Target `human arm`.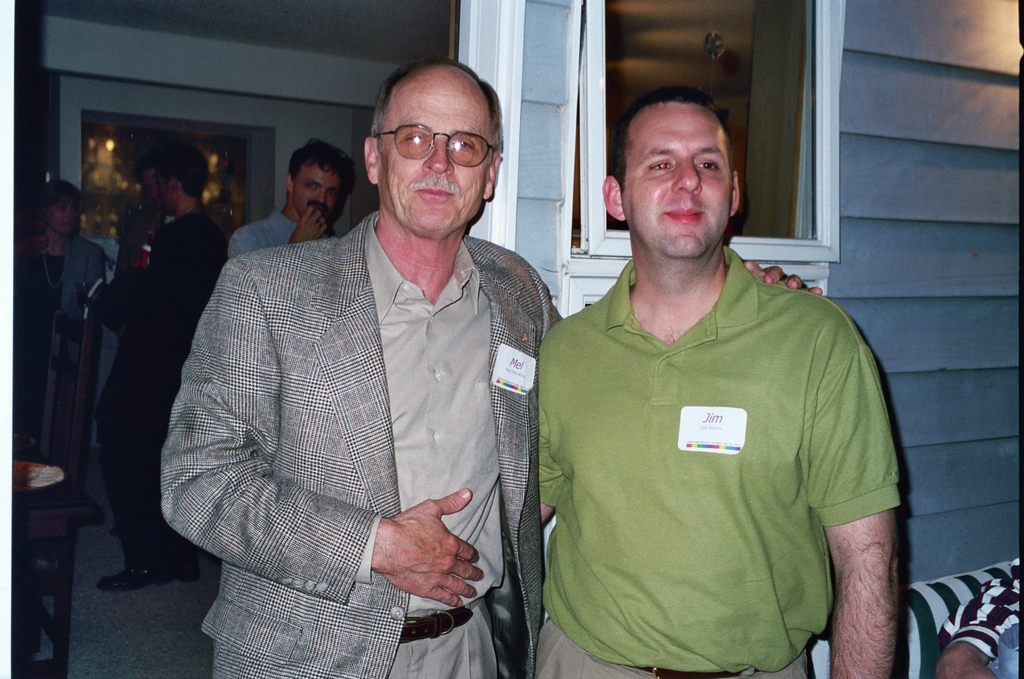
Target region: box=[537, 331, 567, 528].
